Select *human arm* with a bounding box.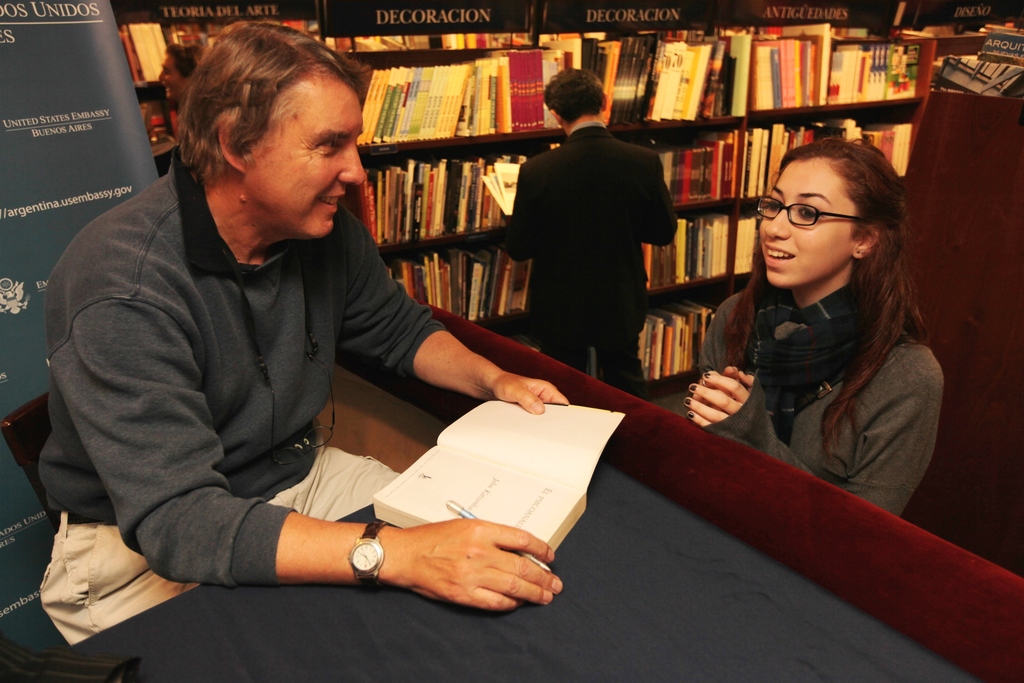
x1=137, y1=466, x2=609, y2=627.
